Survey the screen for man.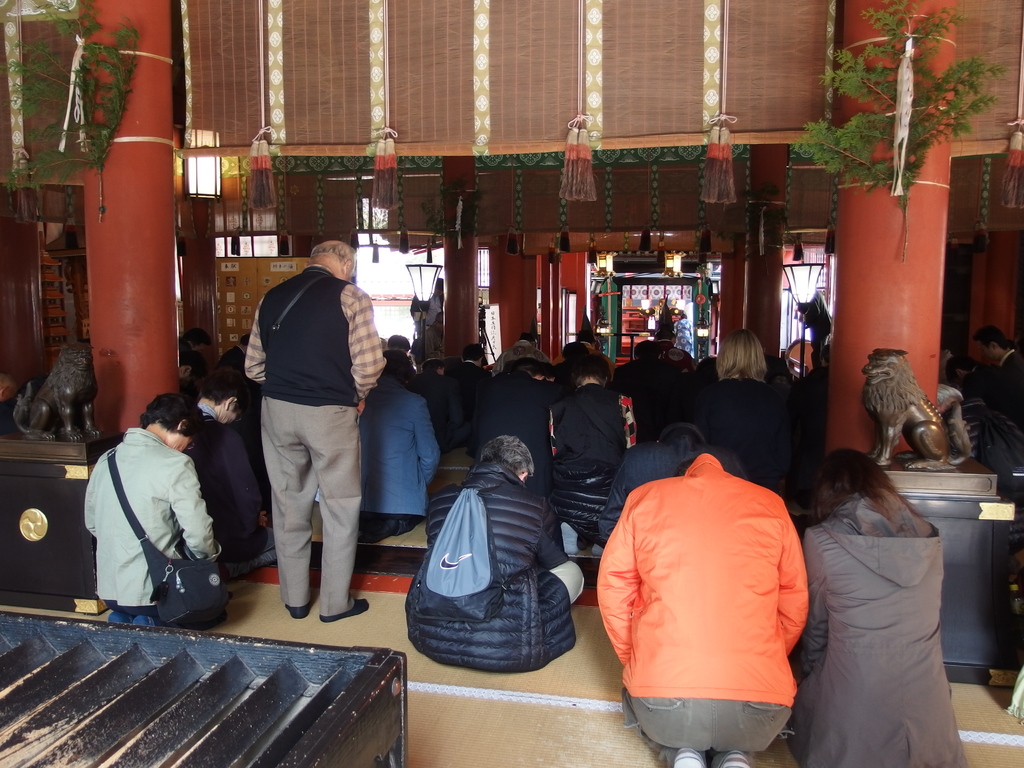
Survey found: l=551, t=355, r=627, b=482.
